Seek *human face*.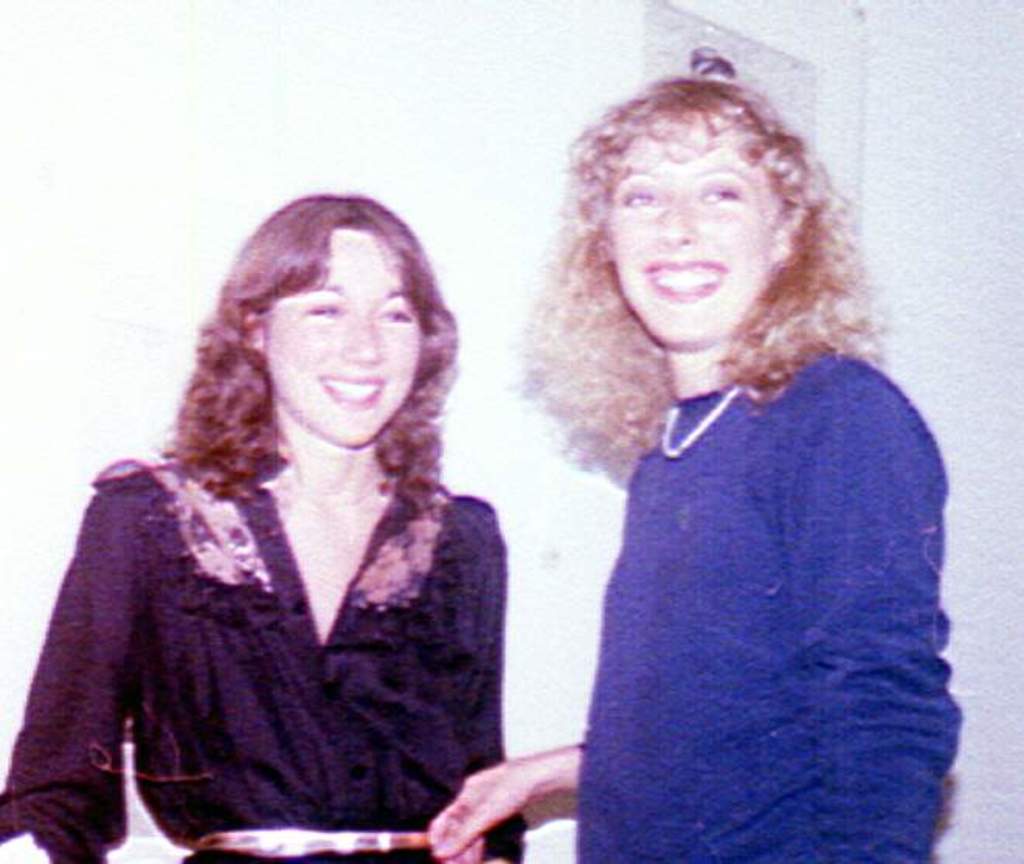
[x1=258, y1=225, x2=417, y2=448].
